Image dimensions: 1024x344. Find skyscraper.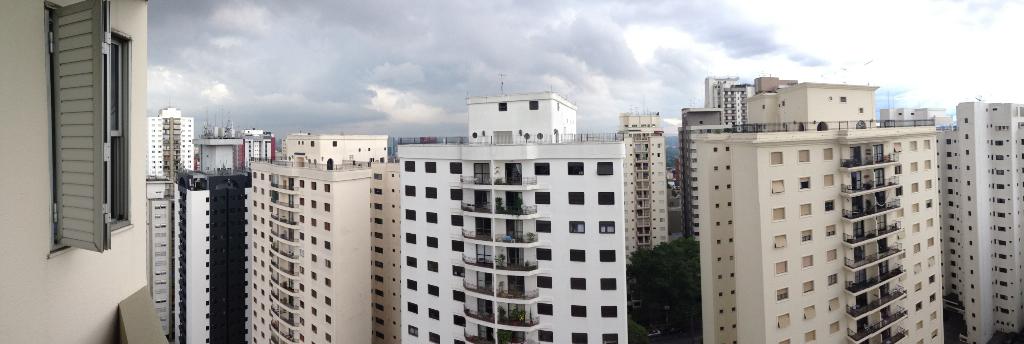
694/70/946/343.
